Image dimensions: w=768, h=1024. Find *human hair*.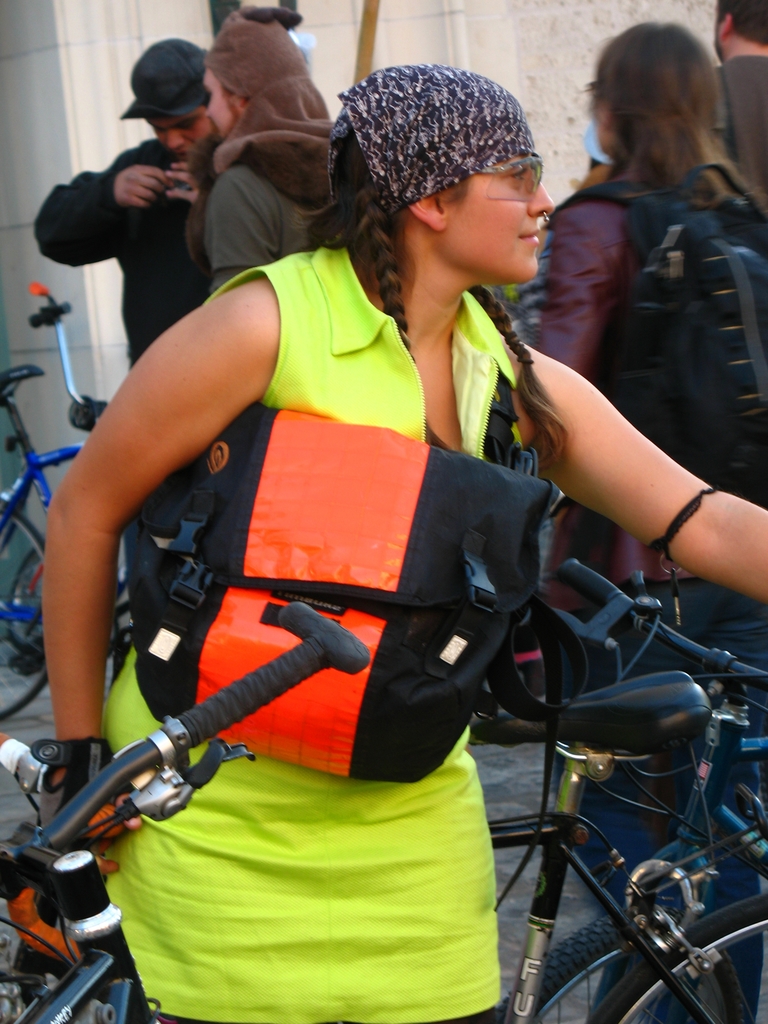
(714, 0, 767, 49).
